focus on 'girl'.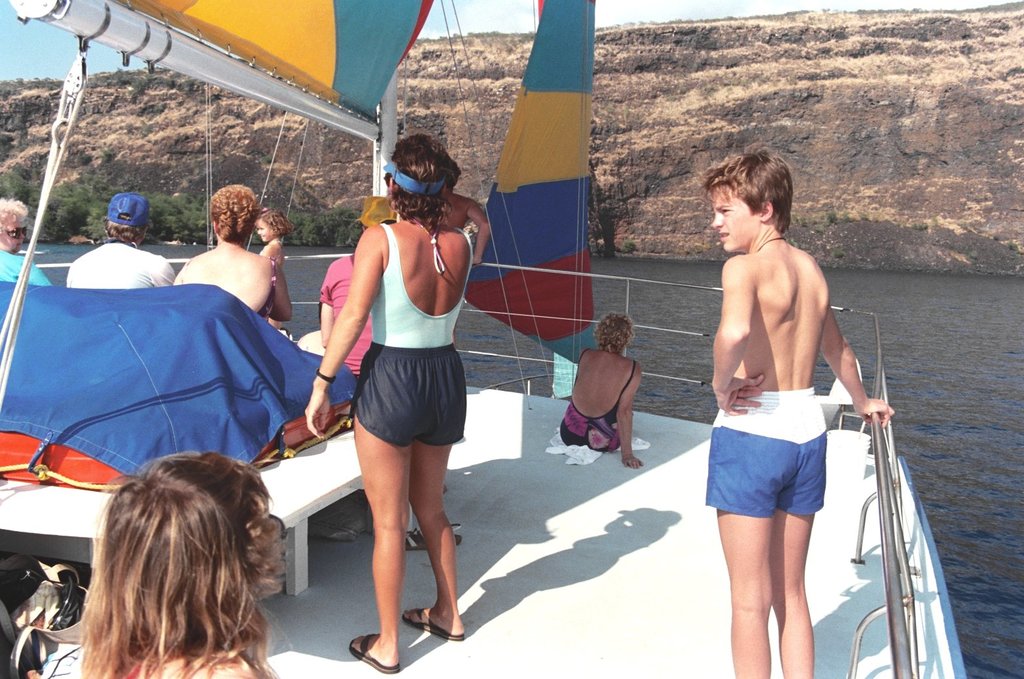
Focused at (x1=255, y1=208, x2=291, y2=330).
